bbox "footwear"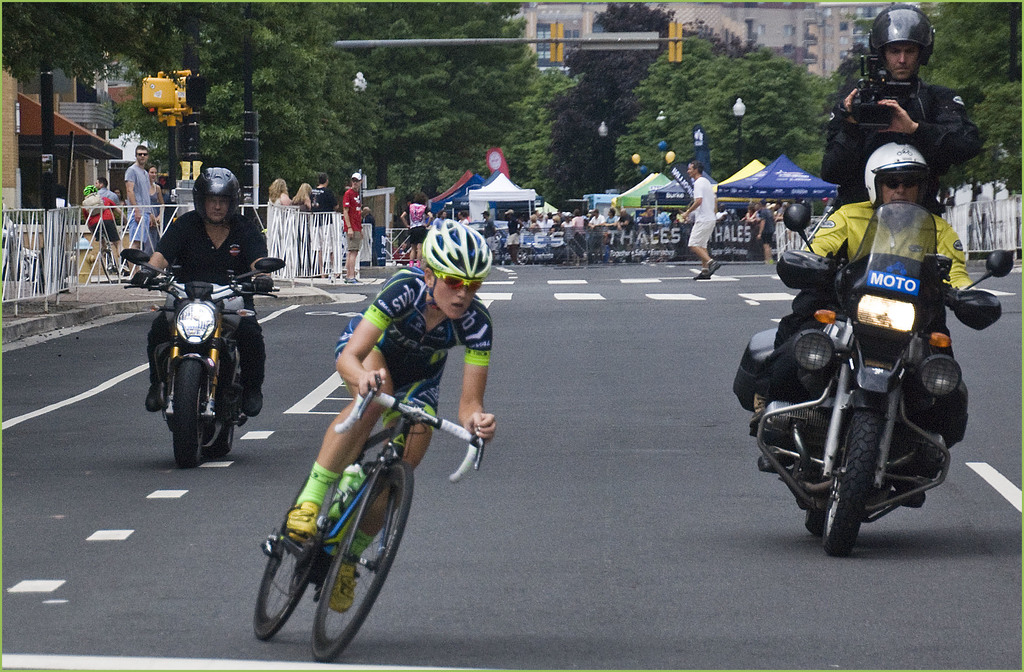
285 499 326 543
